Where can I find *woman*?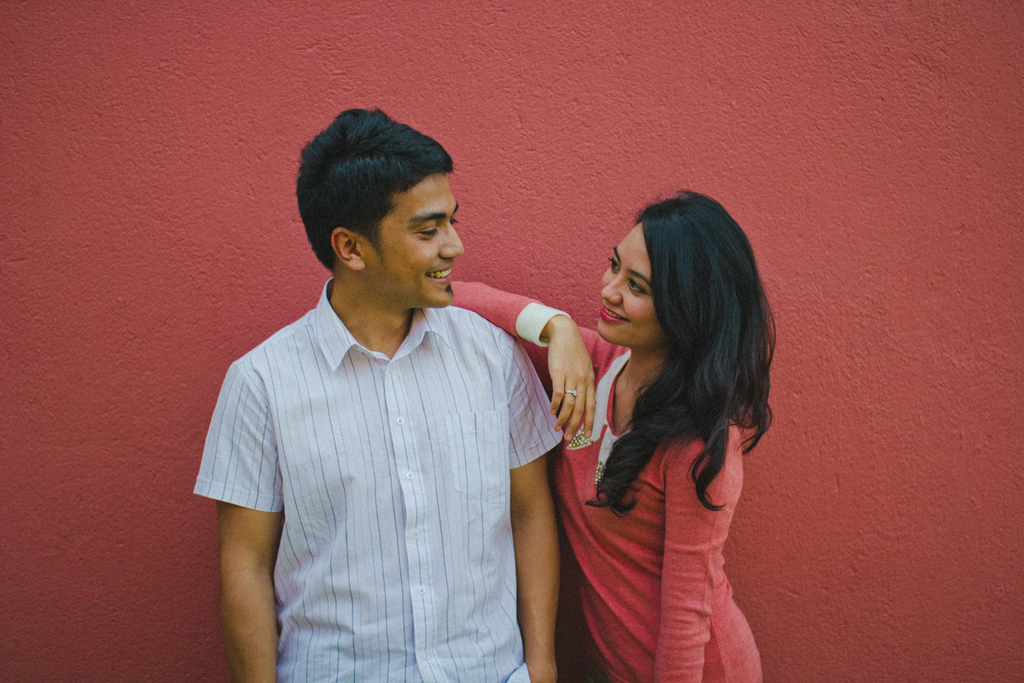
You can find it at <bbox>538, 184, 788, 682</bbox>.
